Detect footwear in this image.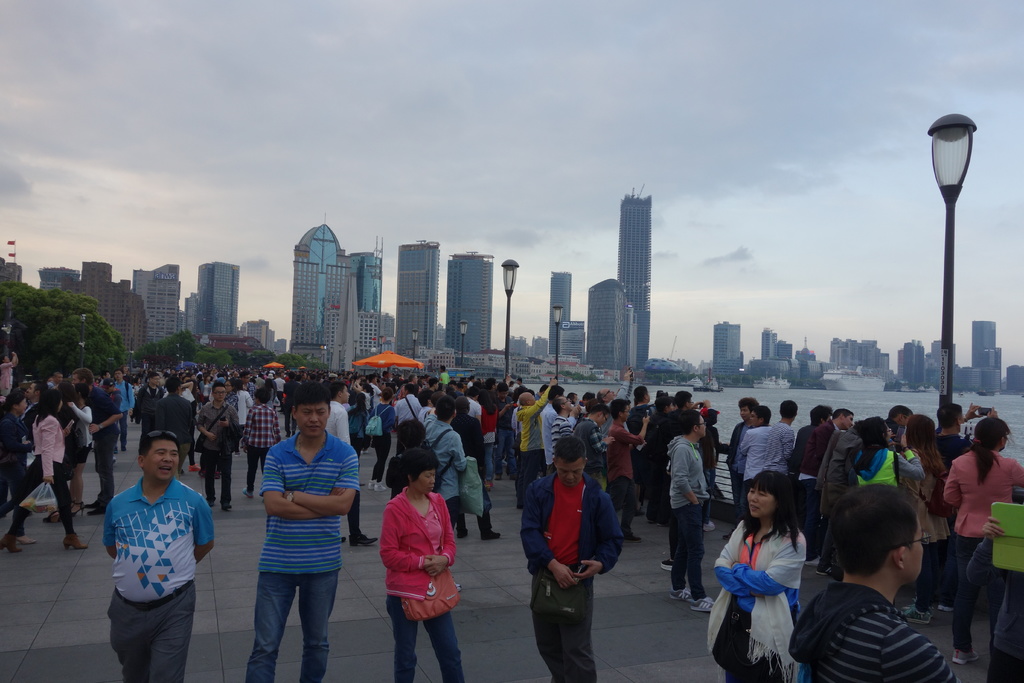
Detection: bbox=[207, 500, 214, 506].
